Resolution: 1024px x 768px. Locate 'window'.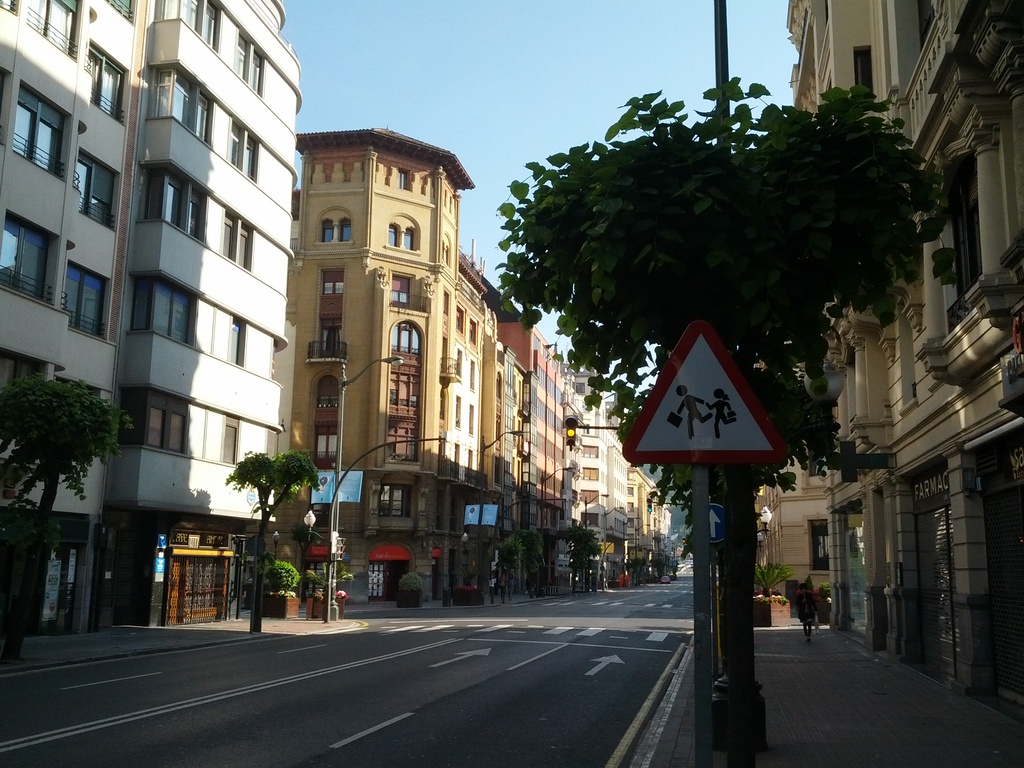
<bbox>325, 228, 333, 241</bbox>.
